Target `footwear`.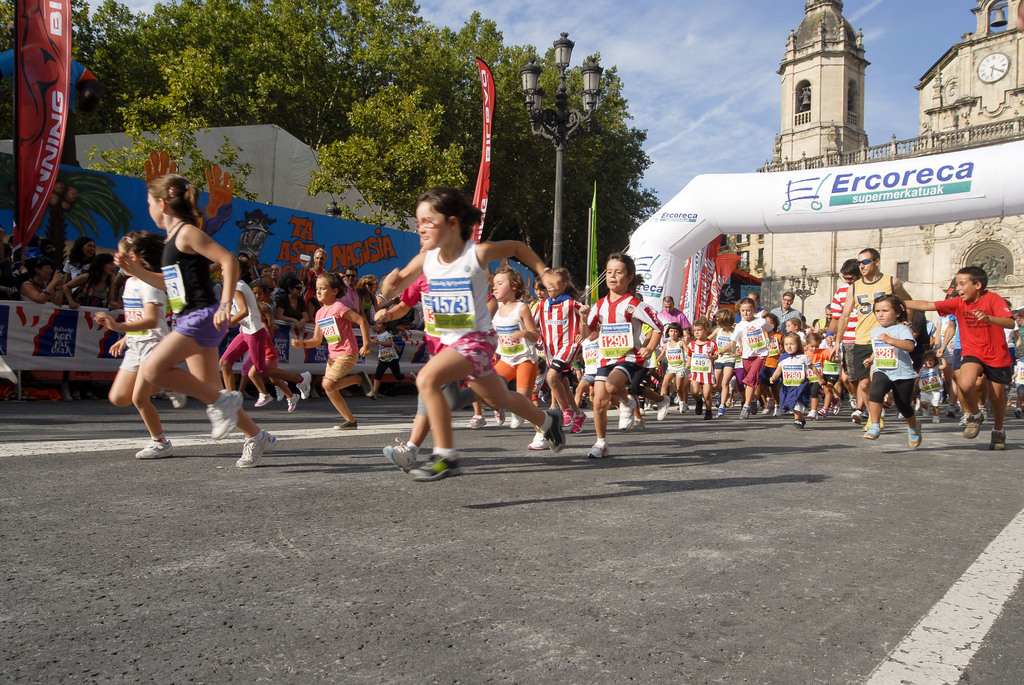
Target region: 332/418/356/429.
